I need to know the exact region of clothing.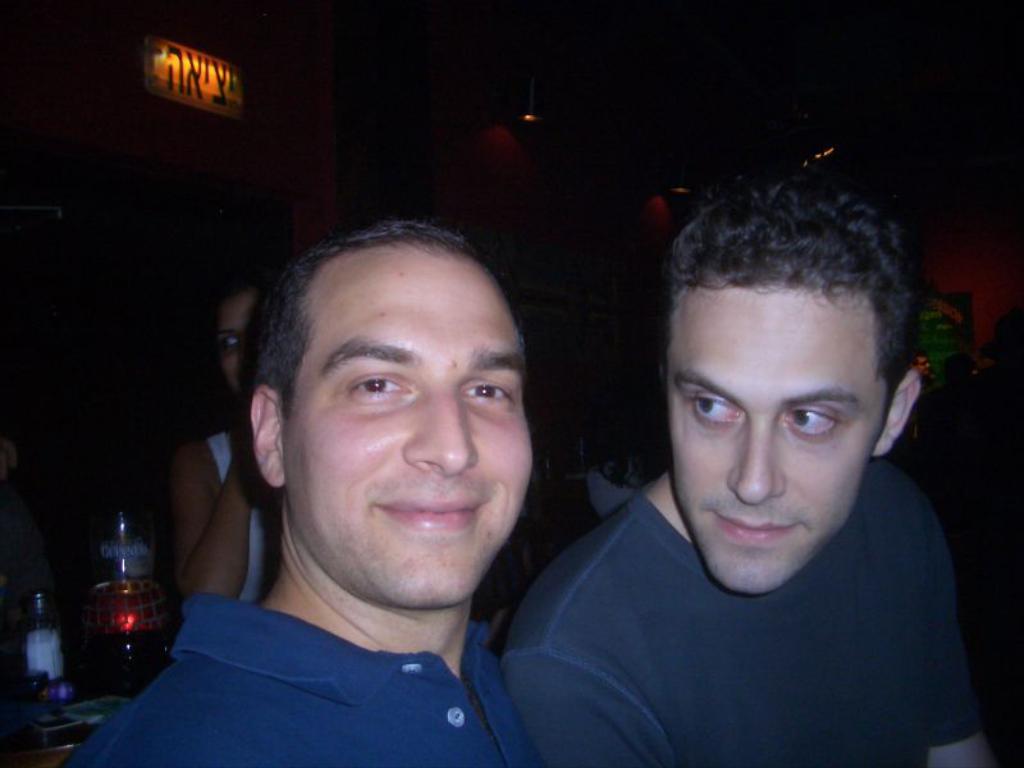
Region: l=209, t=421, r=271, b=599.
